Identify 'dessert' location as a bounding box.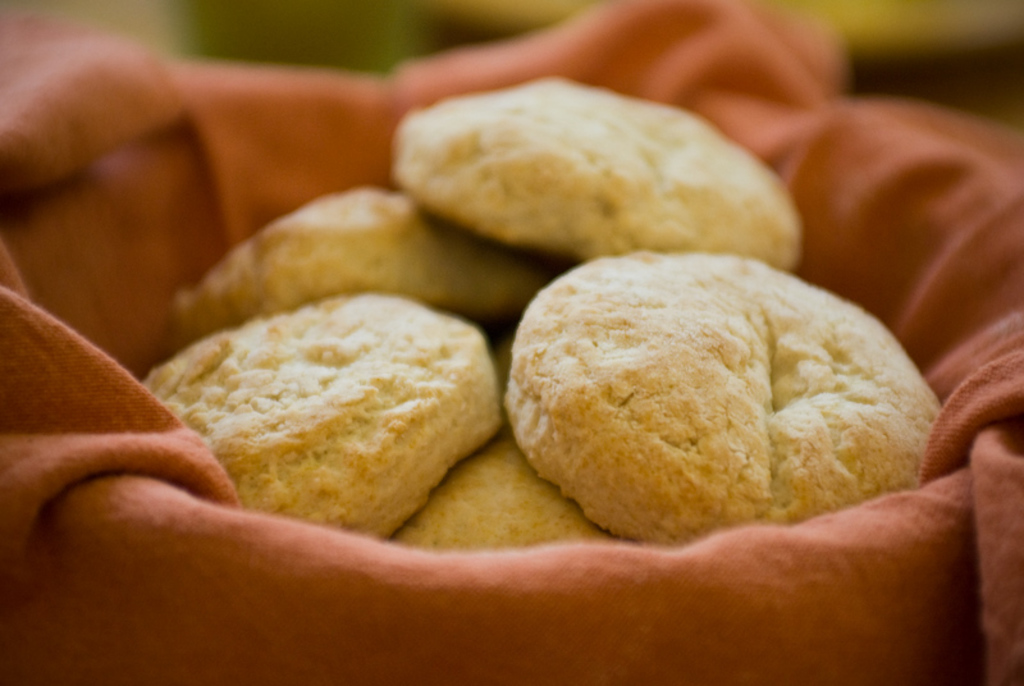
detection(164, 191, 544, 324).
